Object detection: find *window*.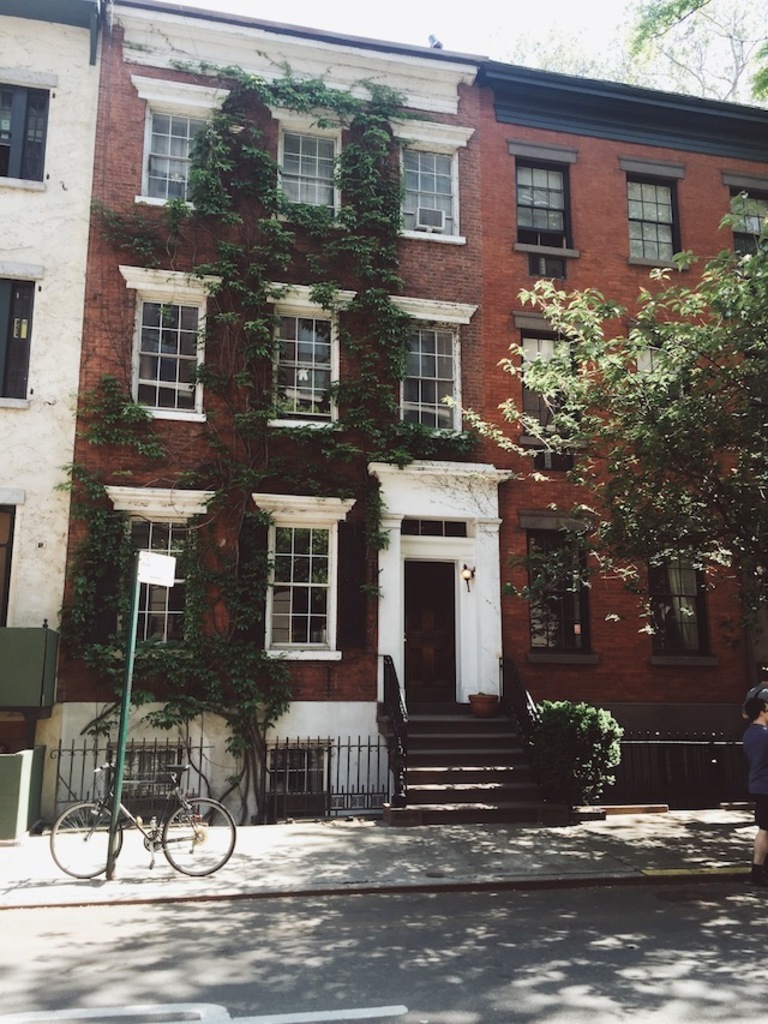
x1=266, y1=298, x2=341, y2=430.
